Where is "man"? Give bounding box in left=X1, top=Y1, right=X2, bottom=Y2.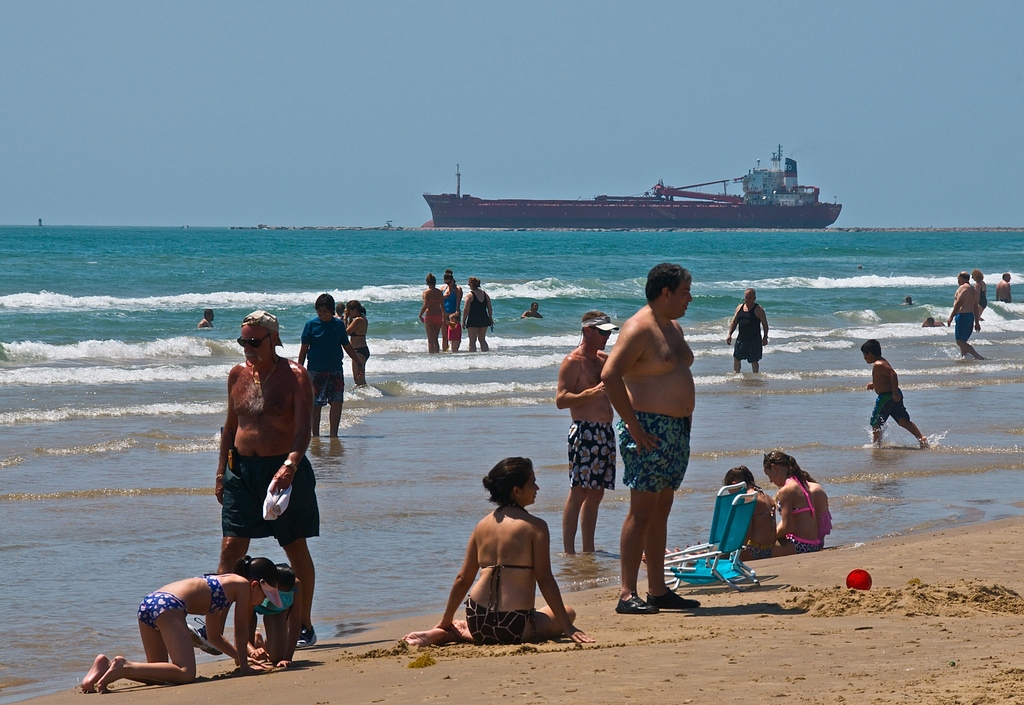
left=297, top=295, right=364, bottom=436.
